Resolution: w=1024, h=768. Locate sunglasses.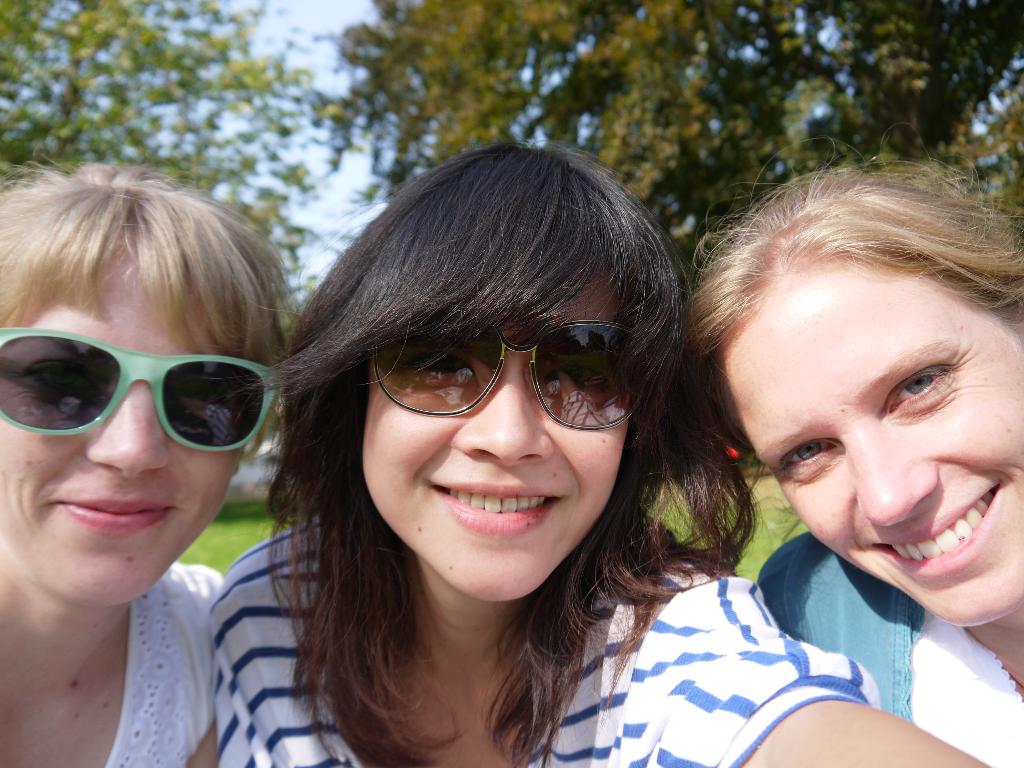
0 327 284 450.
